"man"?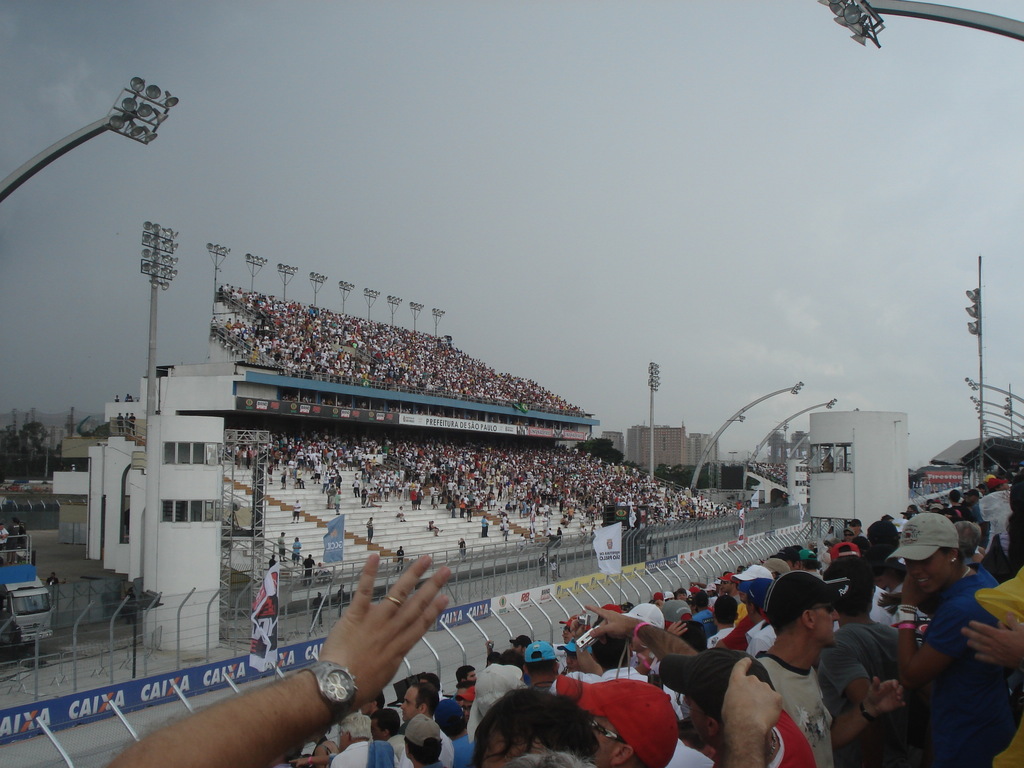
396:546:406:573
